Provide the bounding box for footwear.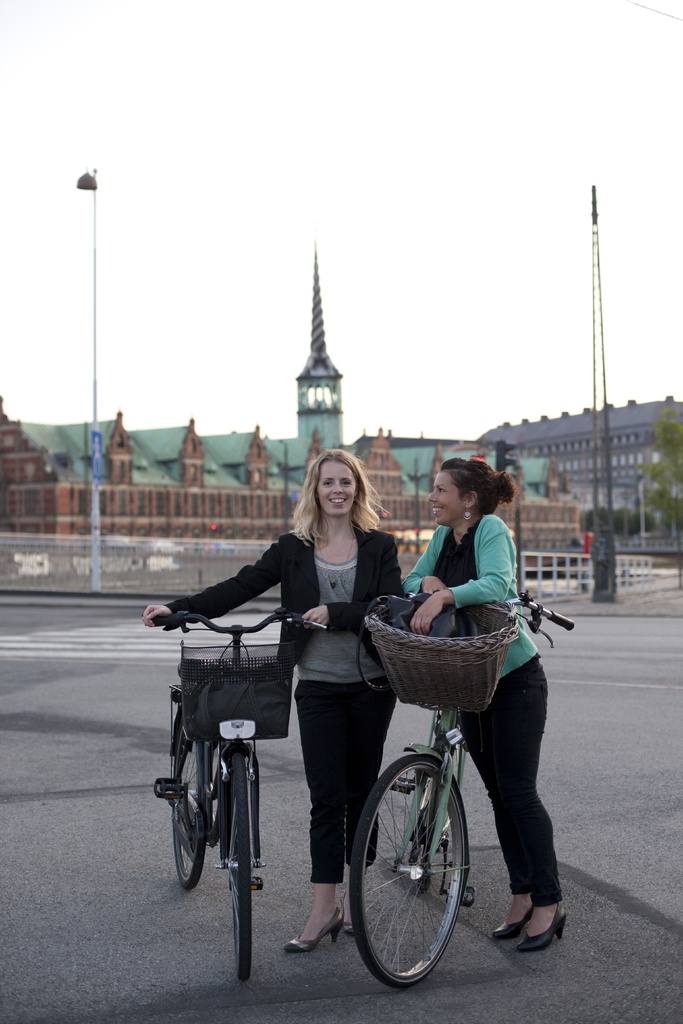
x1=511, y1=918, x2=568, y2=949.
